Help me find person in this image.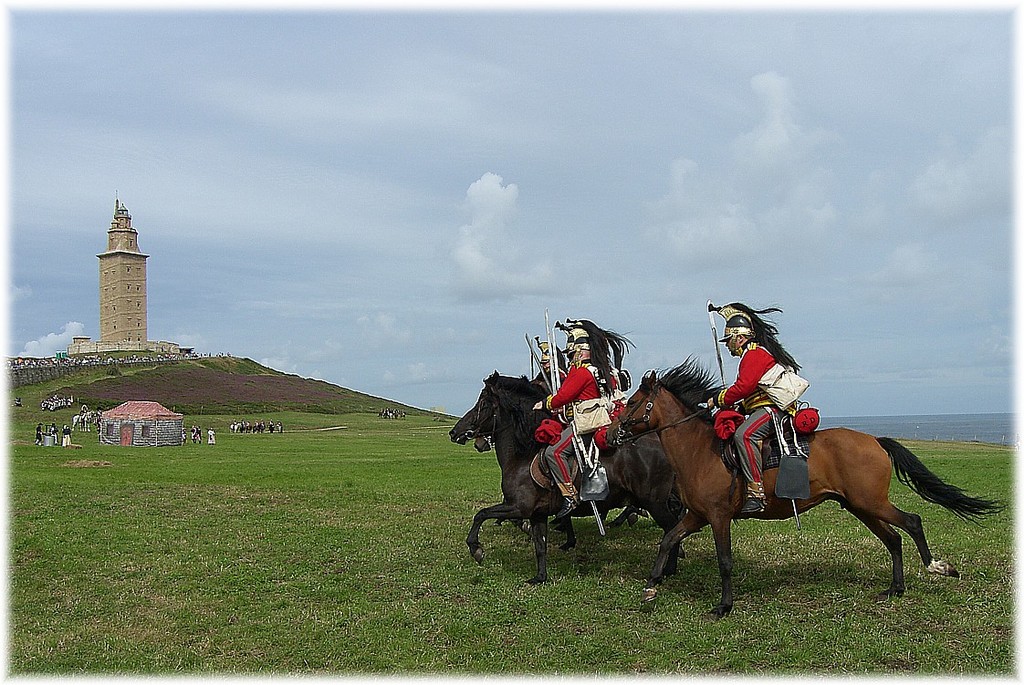
Found it: [x1=532, y1=340, x2=569, y2=392].
